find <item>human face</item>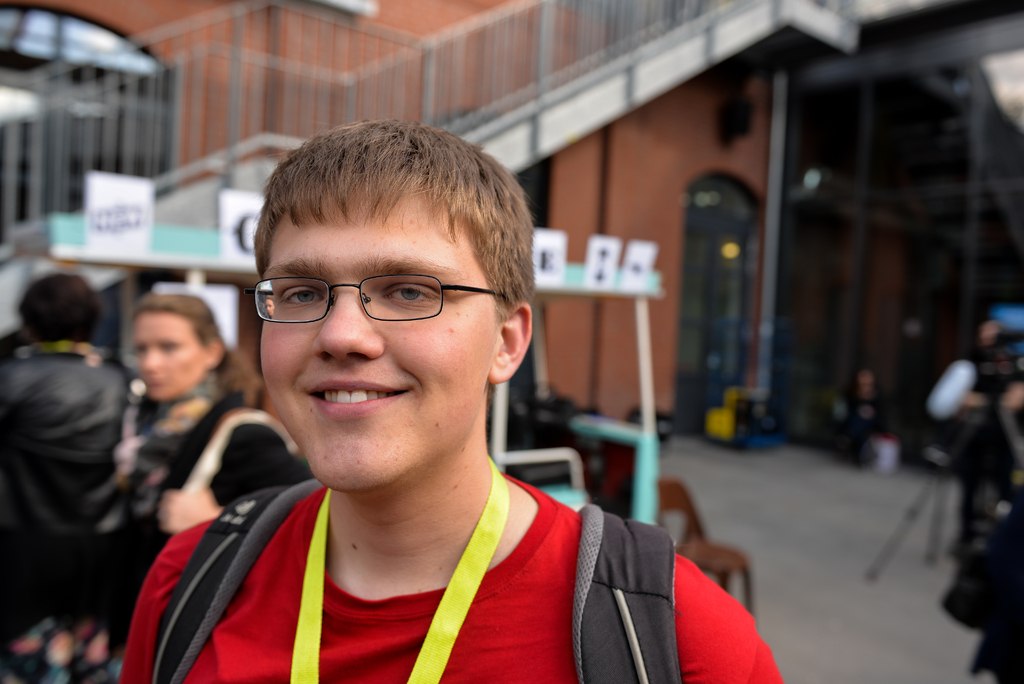
x1=260, y1=198, x2=504, y2=488
